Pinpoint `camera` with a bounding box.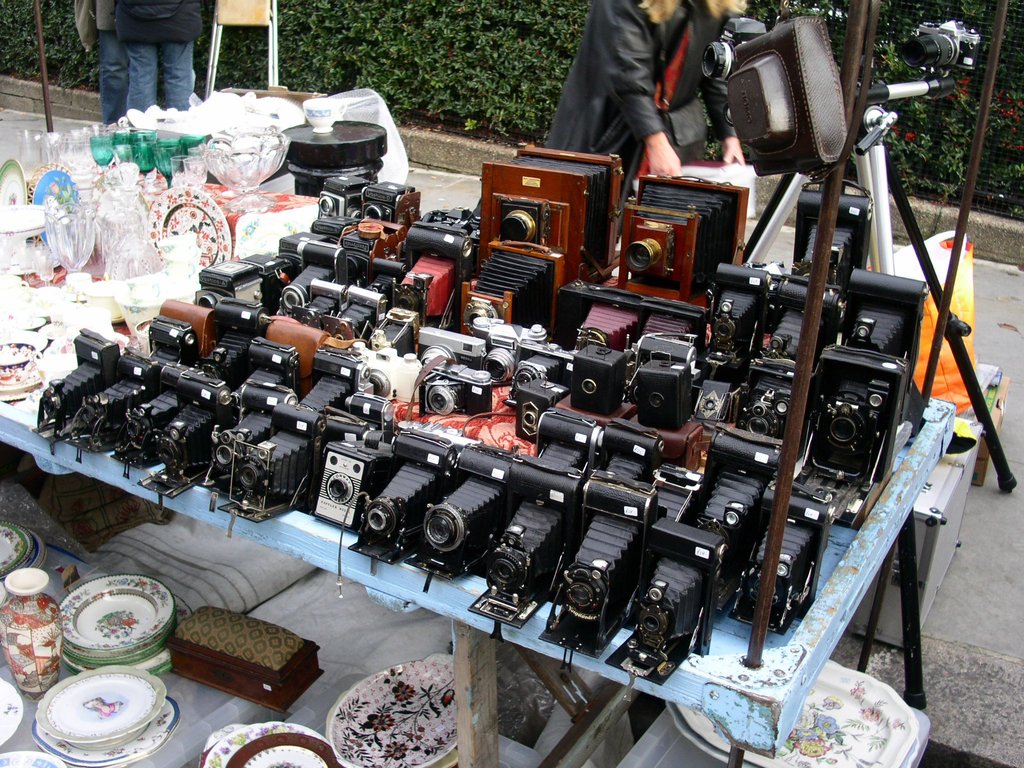
BBox(900, 19, 981, 73).
